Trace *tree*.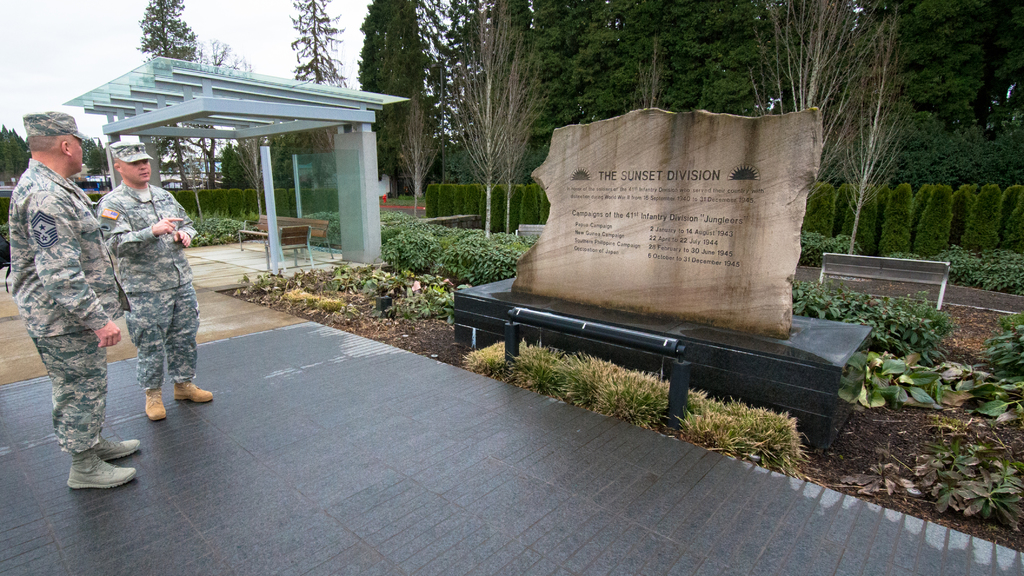
Traced to Rect(134, 0, 199, 180).
